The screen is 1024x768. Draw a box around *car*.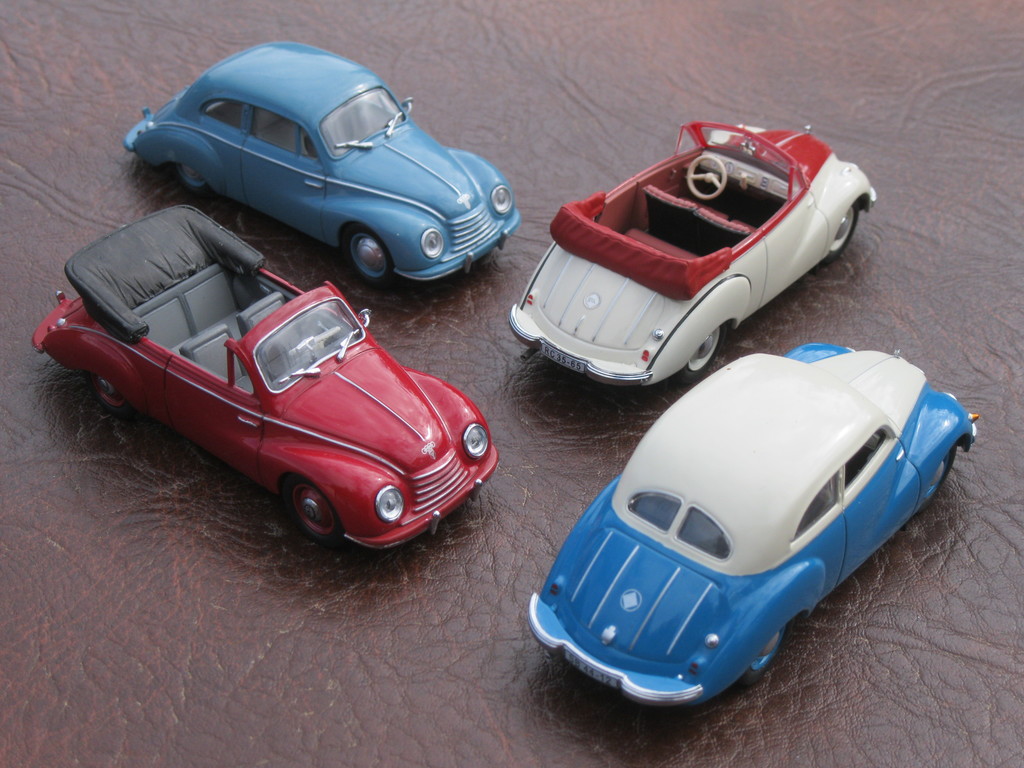
[527, 341, 980, 708].
